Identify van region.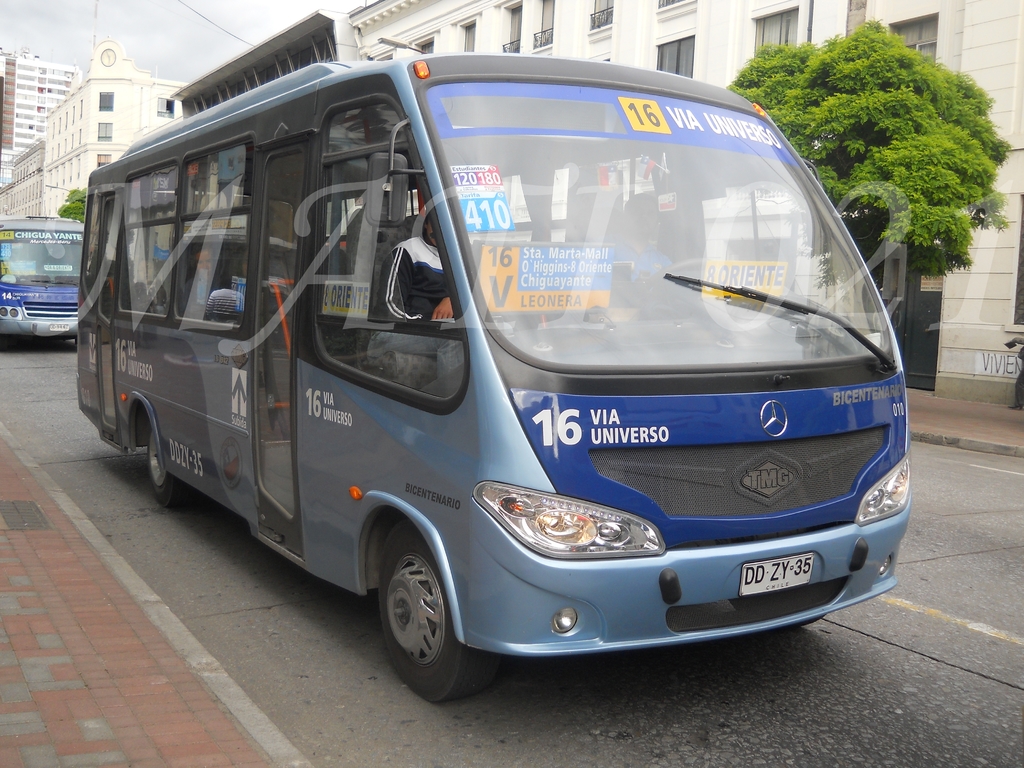
Region: (left=0, top=211, right=79, bottom=344).
